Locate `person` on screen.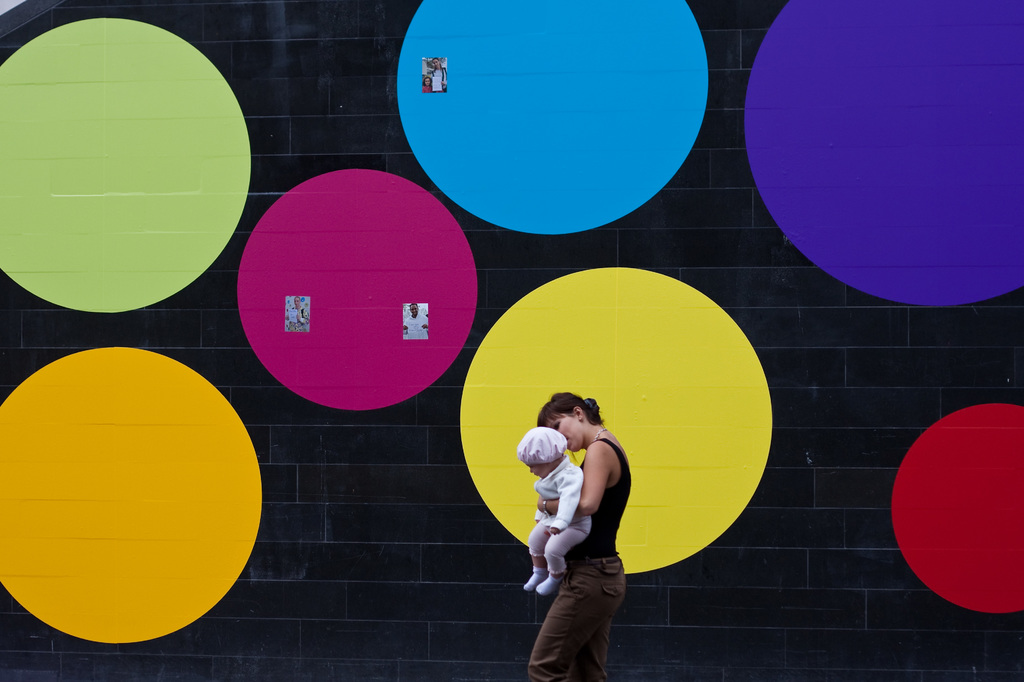
On screen at BBox(528, 388, 634, 681).
